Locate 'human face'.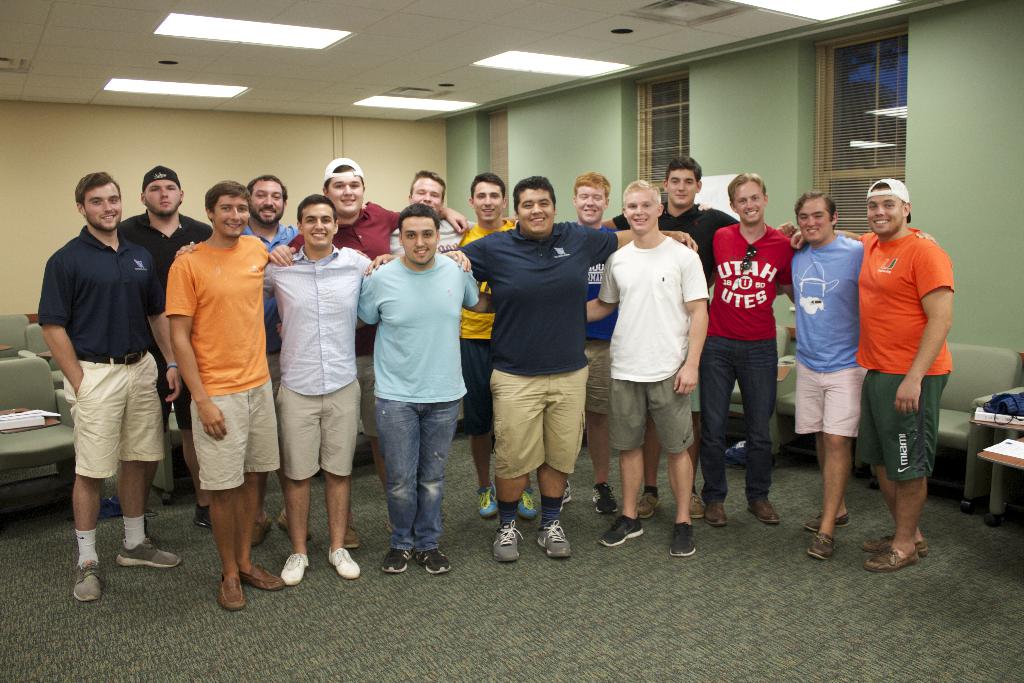
Bounding box: [86,185,120,230].
